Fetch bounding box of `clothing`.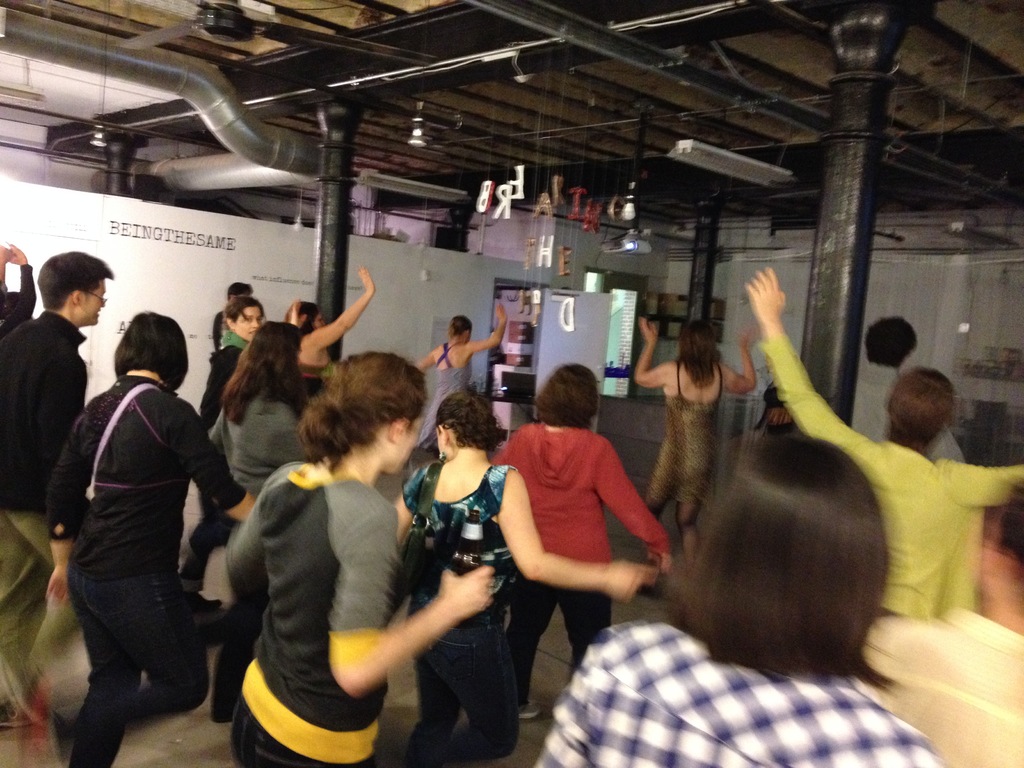
Bbox: bbox(179, 482, 227, 597).
